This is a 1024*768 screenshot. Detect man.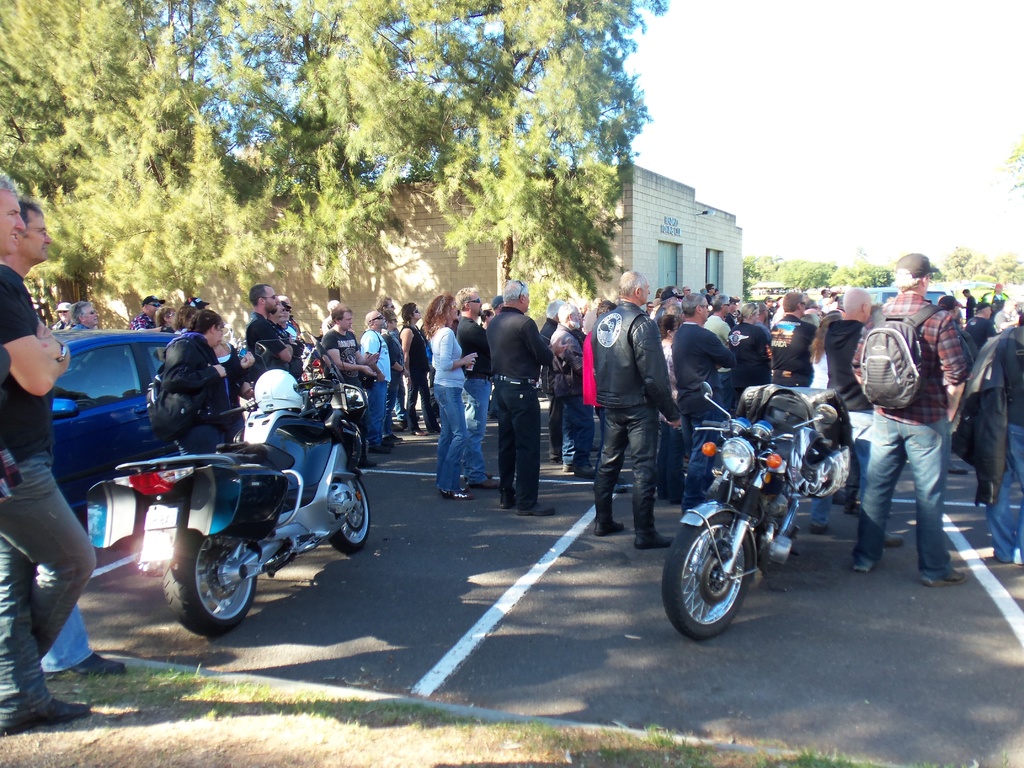
rect(269, 292, 307, 377).
